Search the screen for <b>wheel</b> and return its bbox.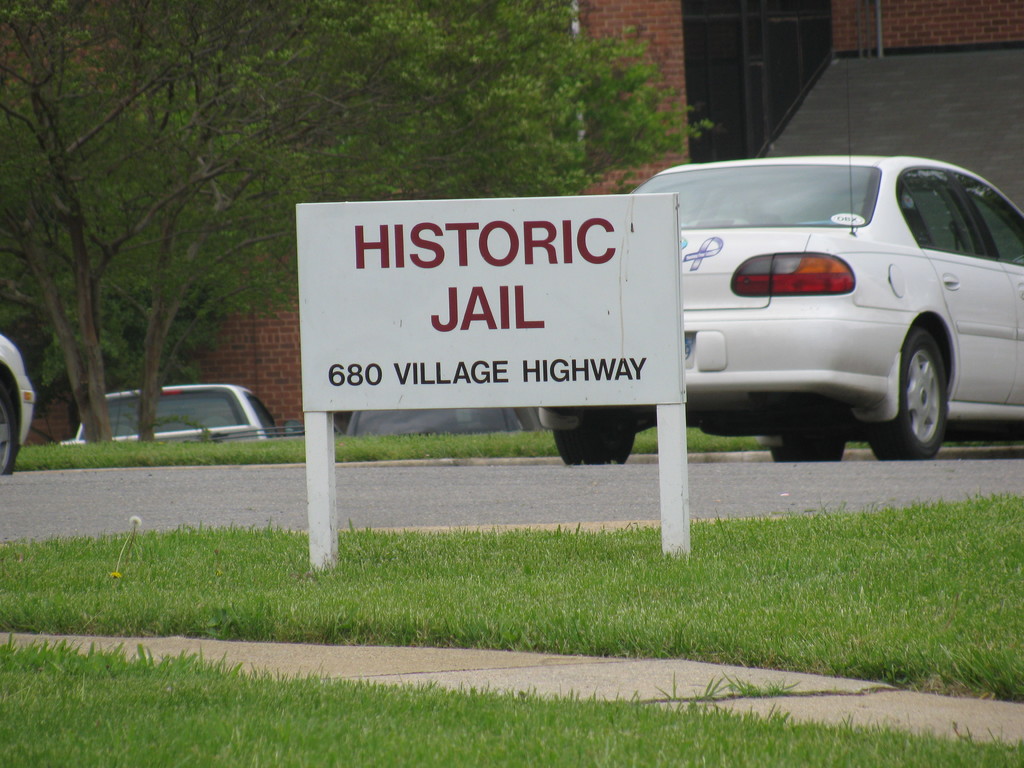
Found: locate(0, 379, 20, 477).
